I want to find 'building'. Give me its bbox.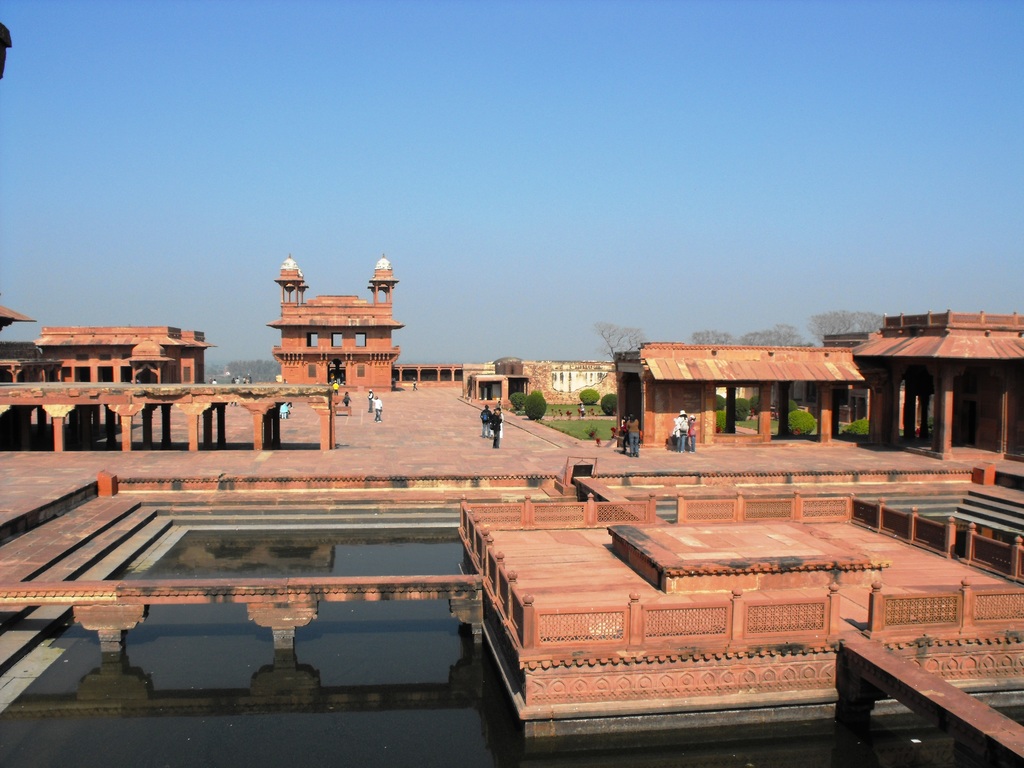
(0,327,214,392).
